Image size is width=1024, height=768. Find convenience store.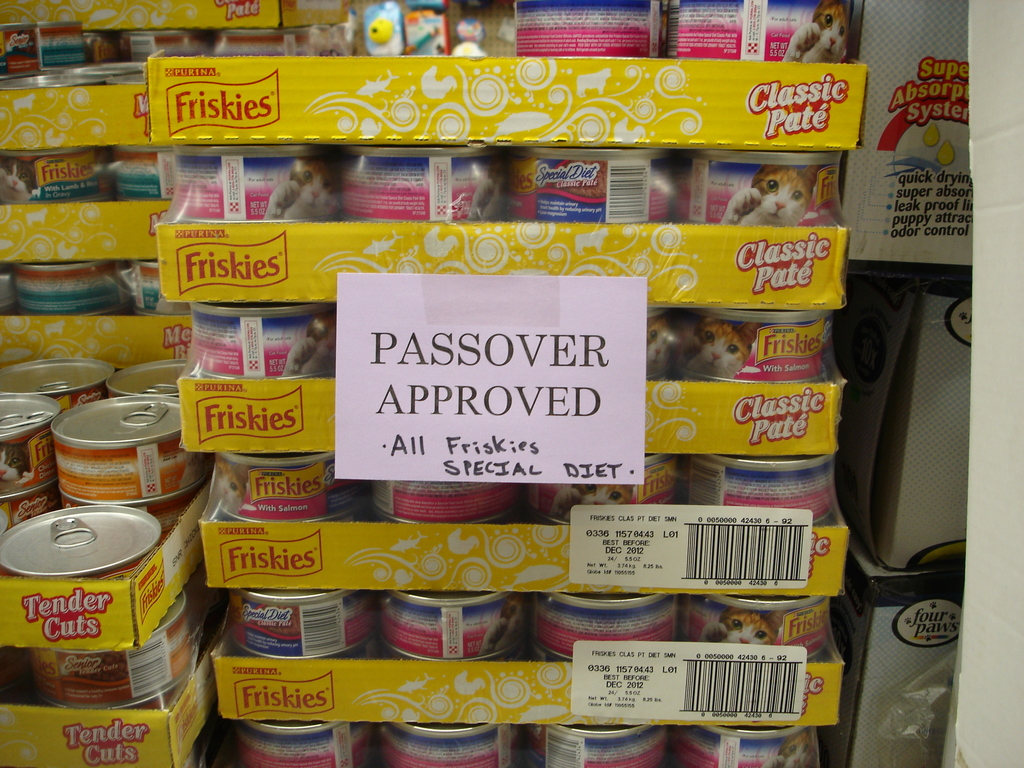
bbox=(29, 4, 1023, 755).
